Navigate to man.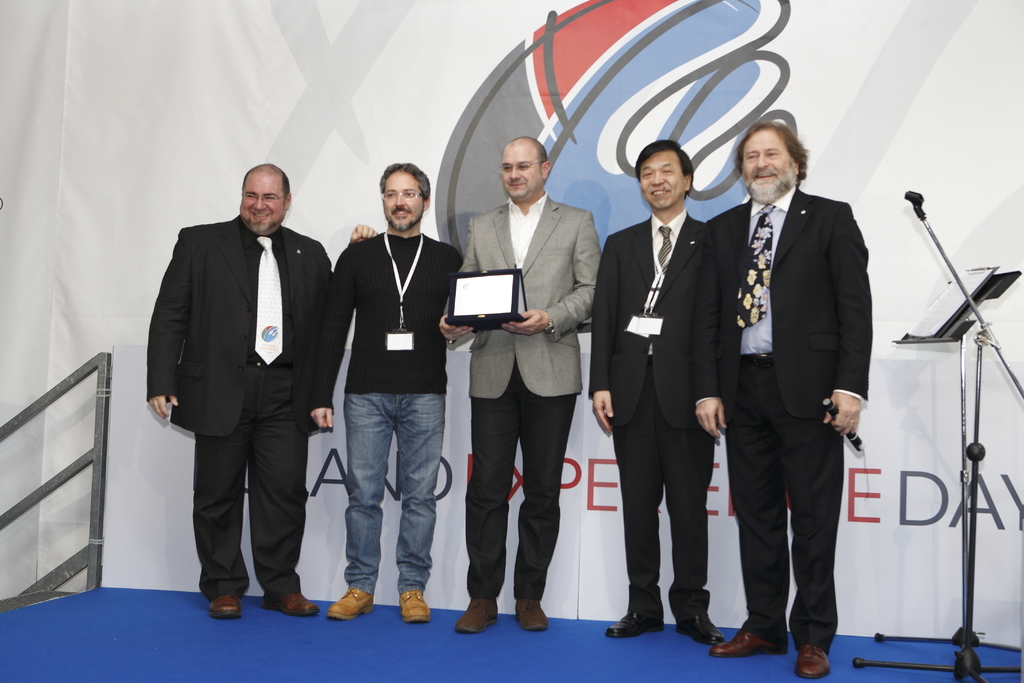
Navigation target: region(586, 138, 723, 639).
